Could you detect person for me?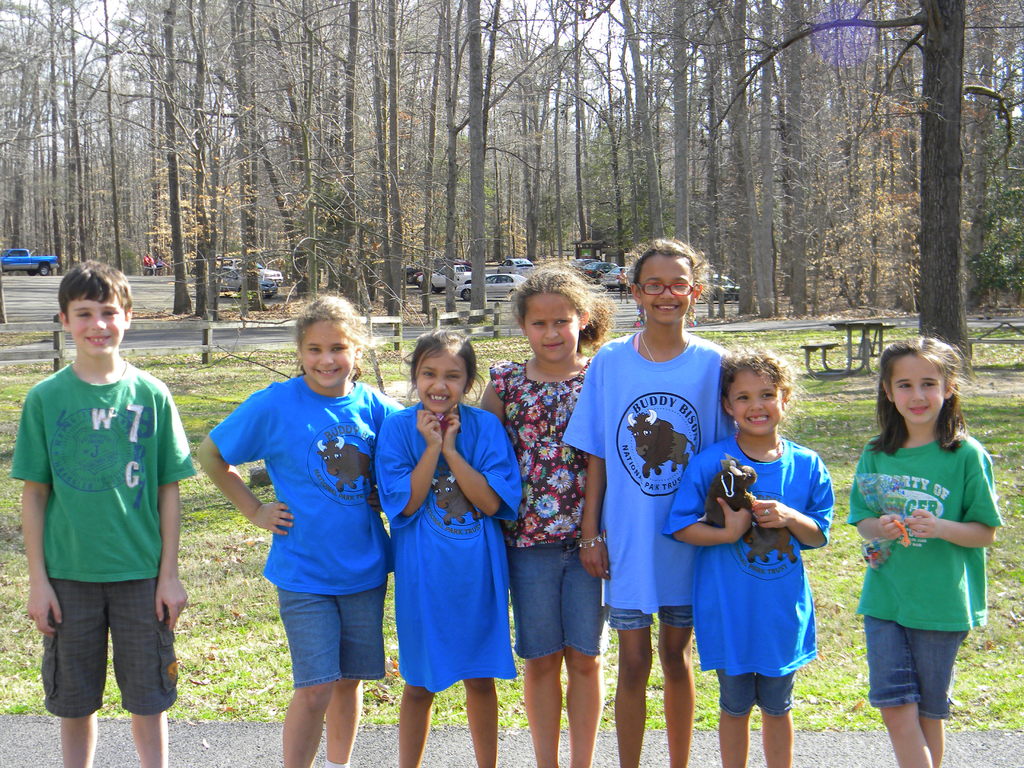
Detection result: [x1=660, y1=330, x2=837, y2=767].
